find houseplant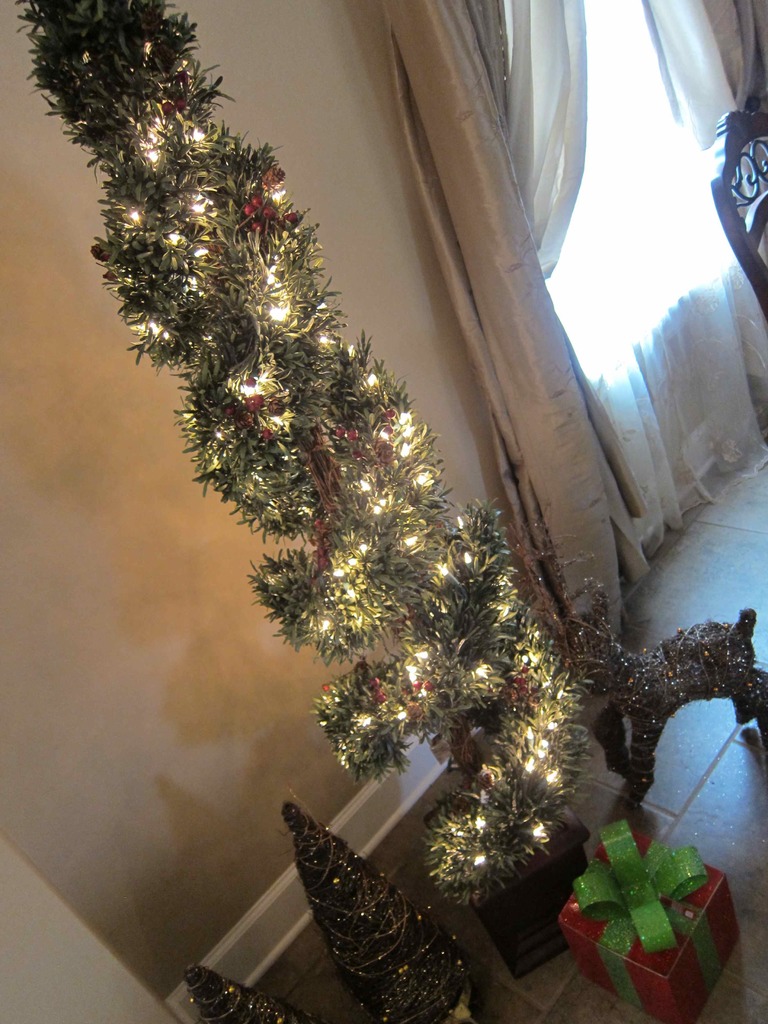
bbox=(161, 945, 334, 1022)
